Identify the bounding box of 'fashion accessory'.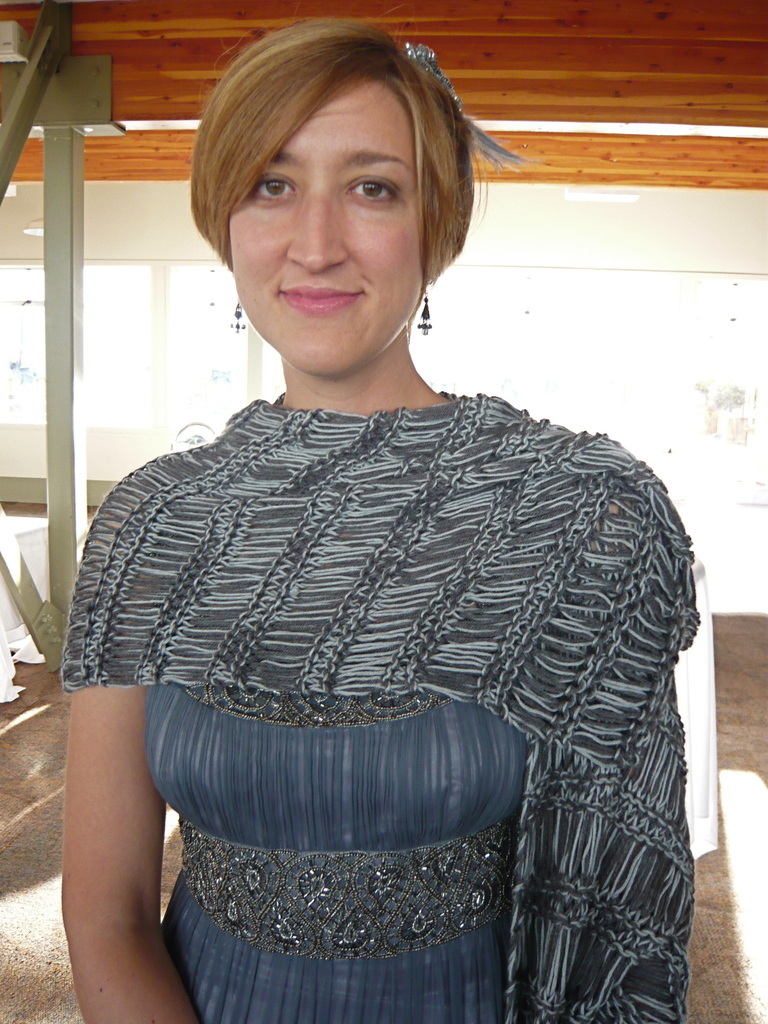
locate(401, 38, 520, 171).
